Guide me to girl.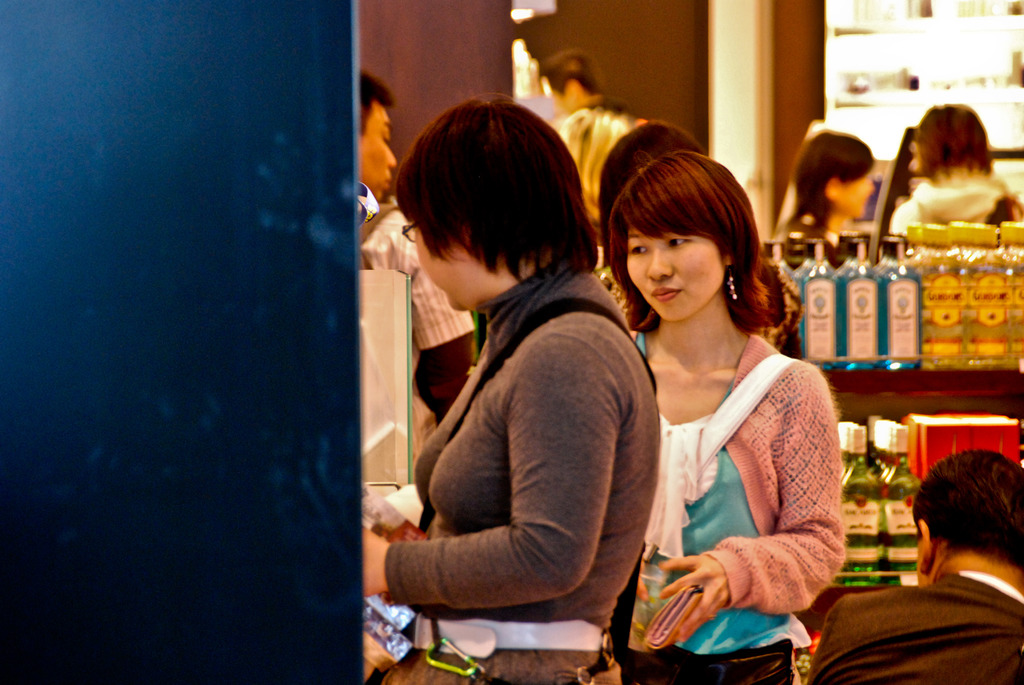
Guidance: locate(607, 145, 849, 684).
